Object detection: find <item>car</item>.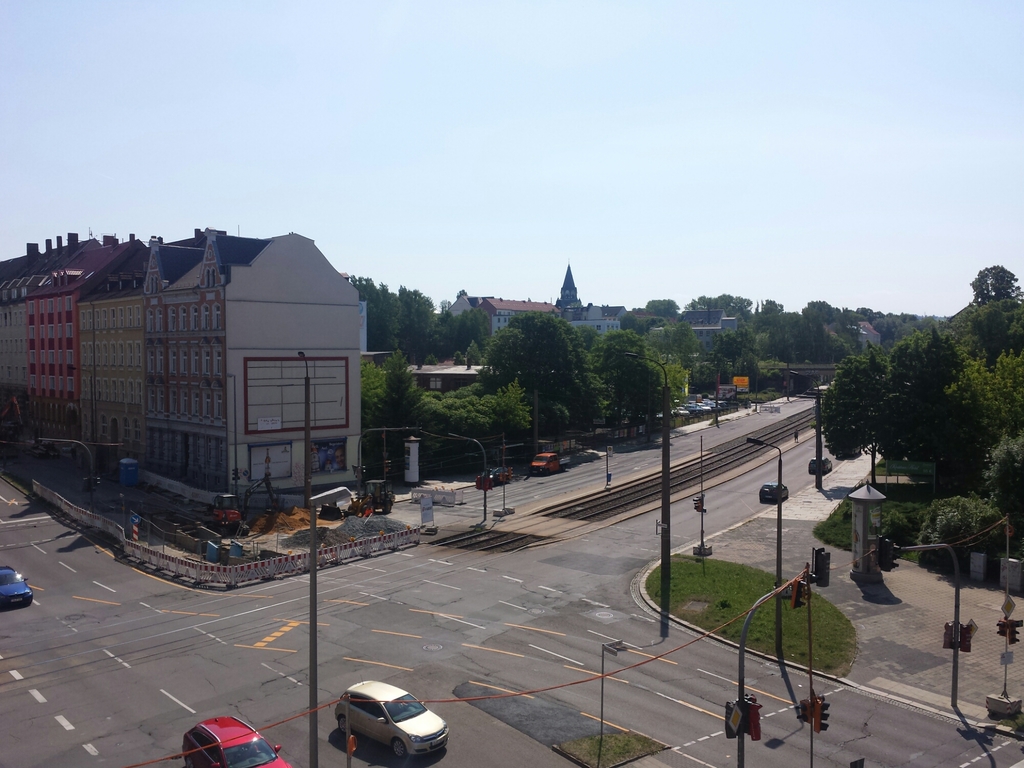
crop(328, 684, 445, 767).
